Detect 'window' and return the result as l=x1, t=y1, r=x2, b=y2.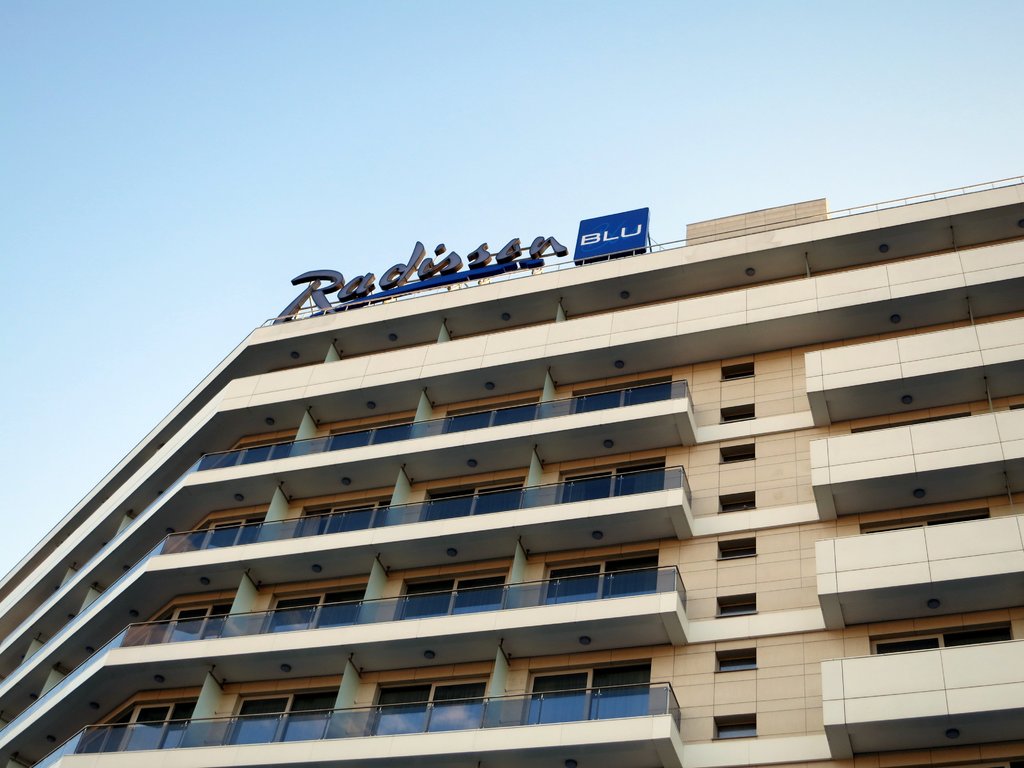
l=715, t=534, r=759, b=561.
